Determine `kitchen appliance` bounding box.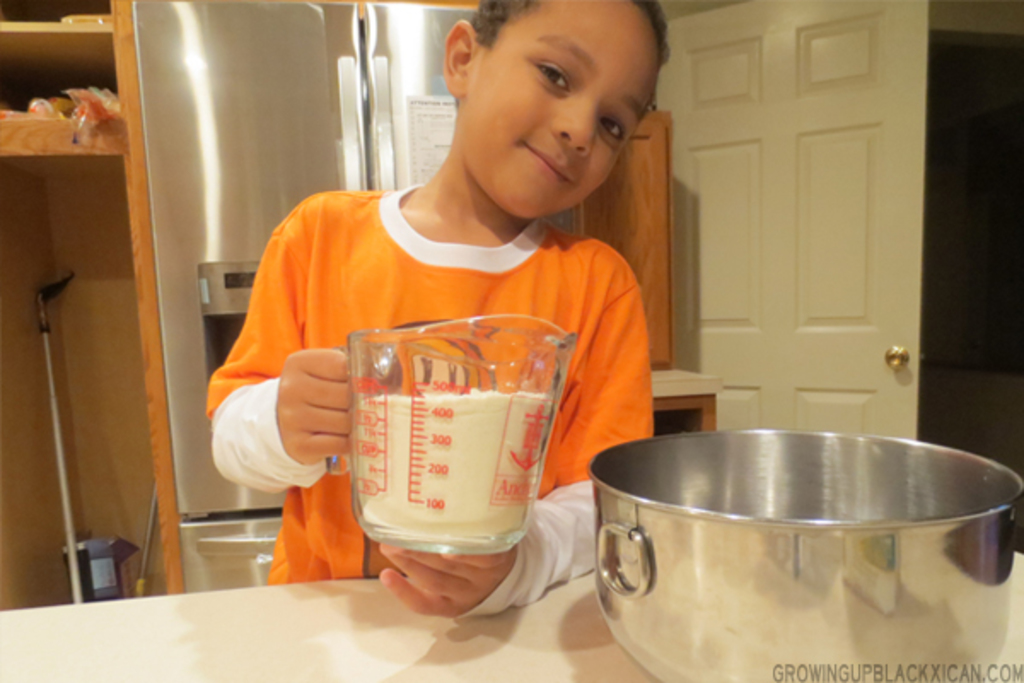
Determined: rect(60, 536, 135, 603).
